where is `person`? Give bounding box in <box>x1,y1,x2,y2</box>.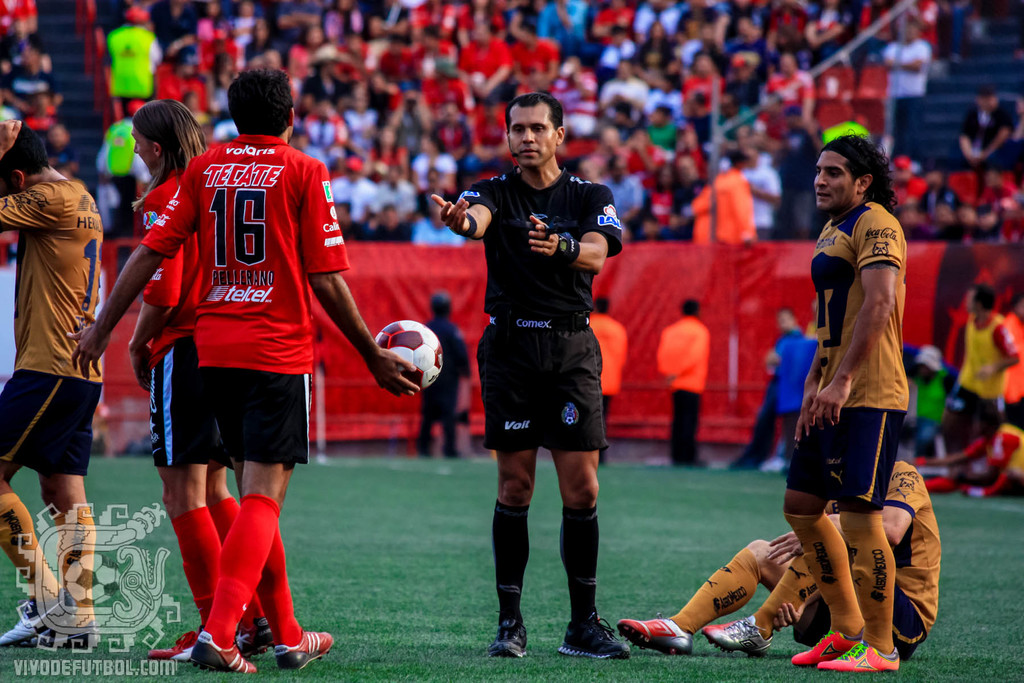
<box>779,131,908,676</box>.
